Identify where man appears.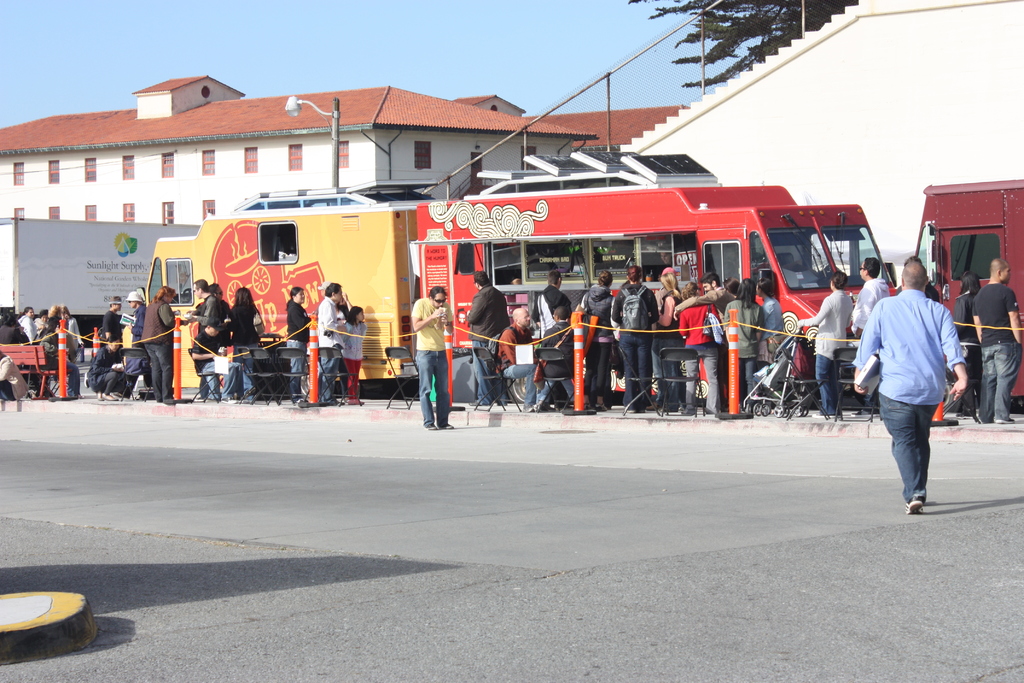
Appears at <region>407, 286, 456, 429</region>.
